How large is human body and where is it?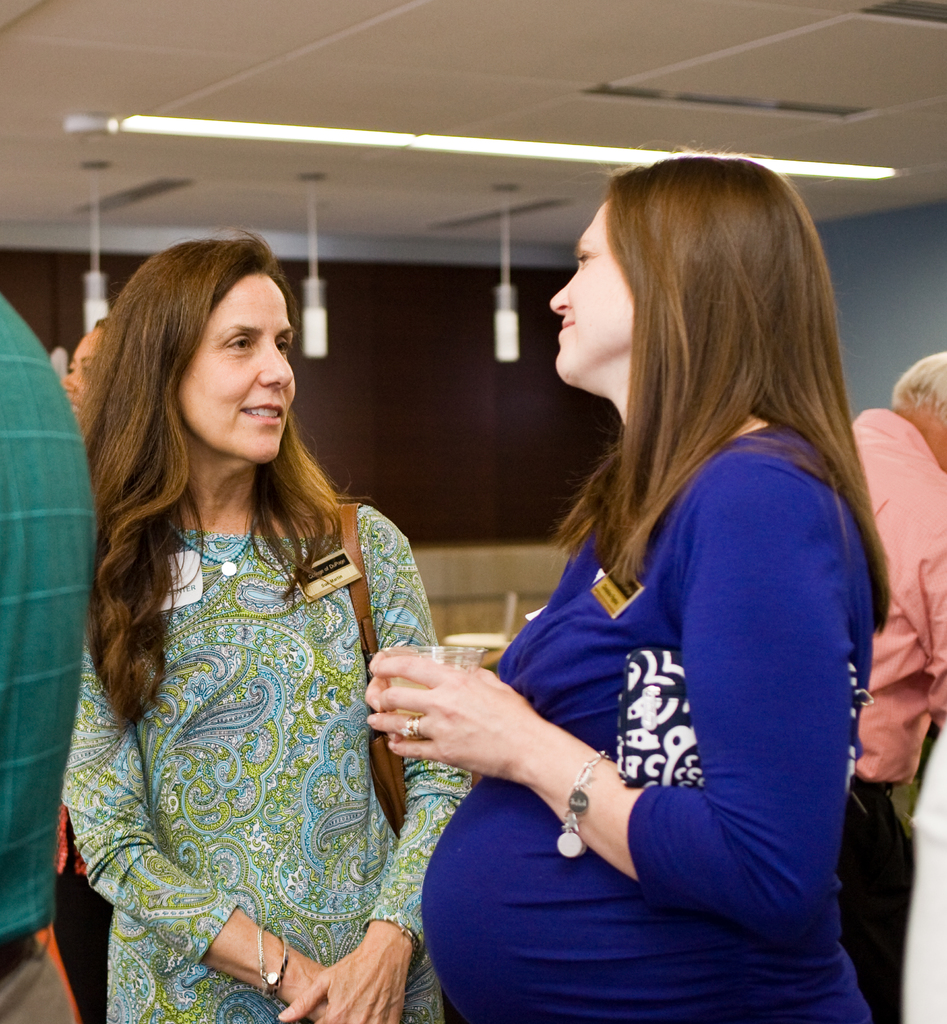
Bounding box: (0,287,102,1023).
